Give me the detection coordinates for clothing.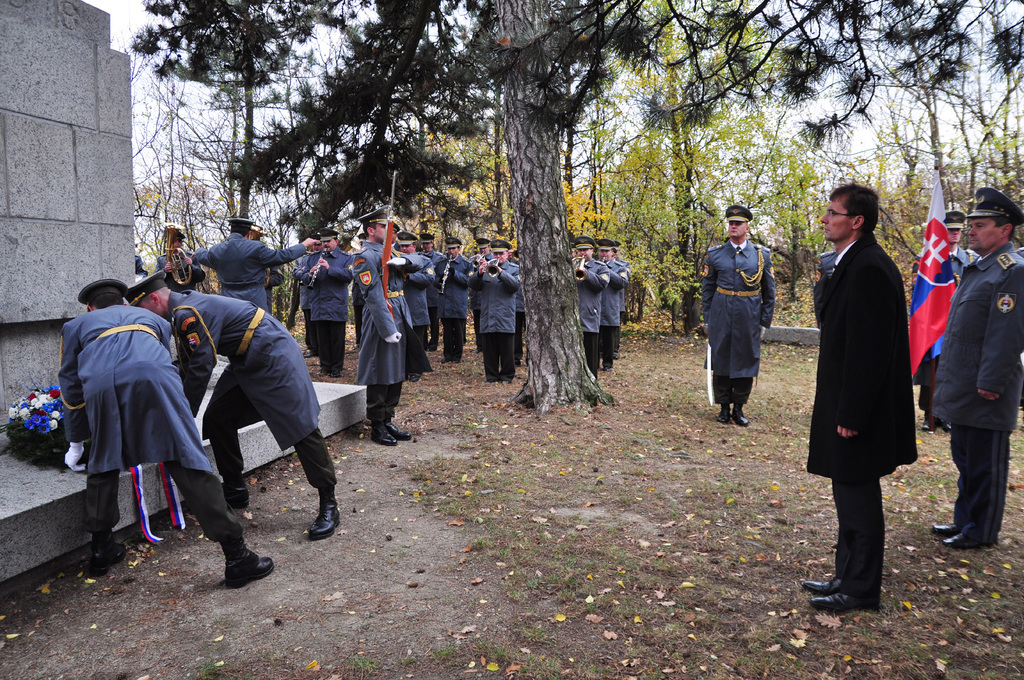
crop(263, 261, 282, 312).
